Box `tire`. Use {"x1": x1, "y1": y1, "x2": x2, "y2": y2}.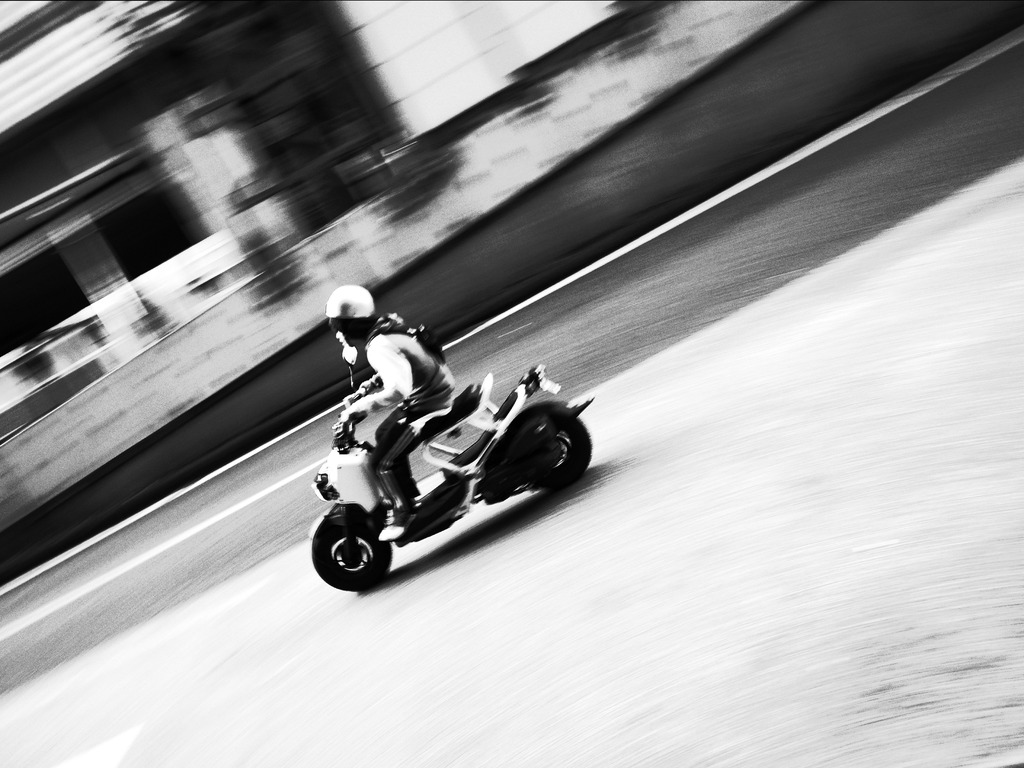
{"x1": 513, "y1": 410, "x2": 593, "y2": 487}.
